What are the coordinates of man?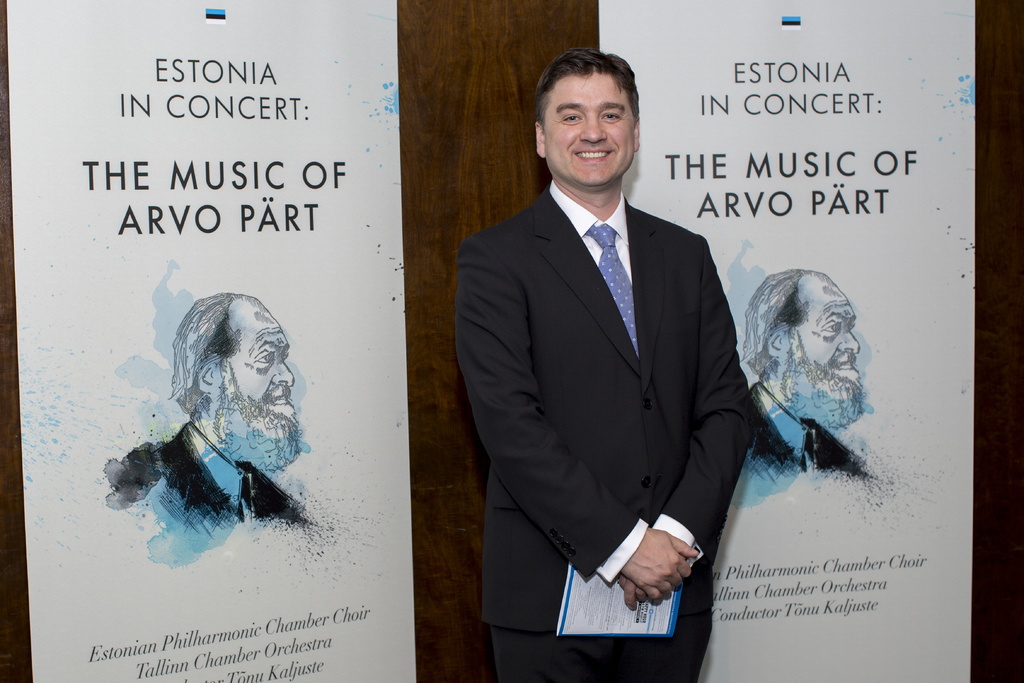
(x1=737, y1=268, x2=880, y2=491).
